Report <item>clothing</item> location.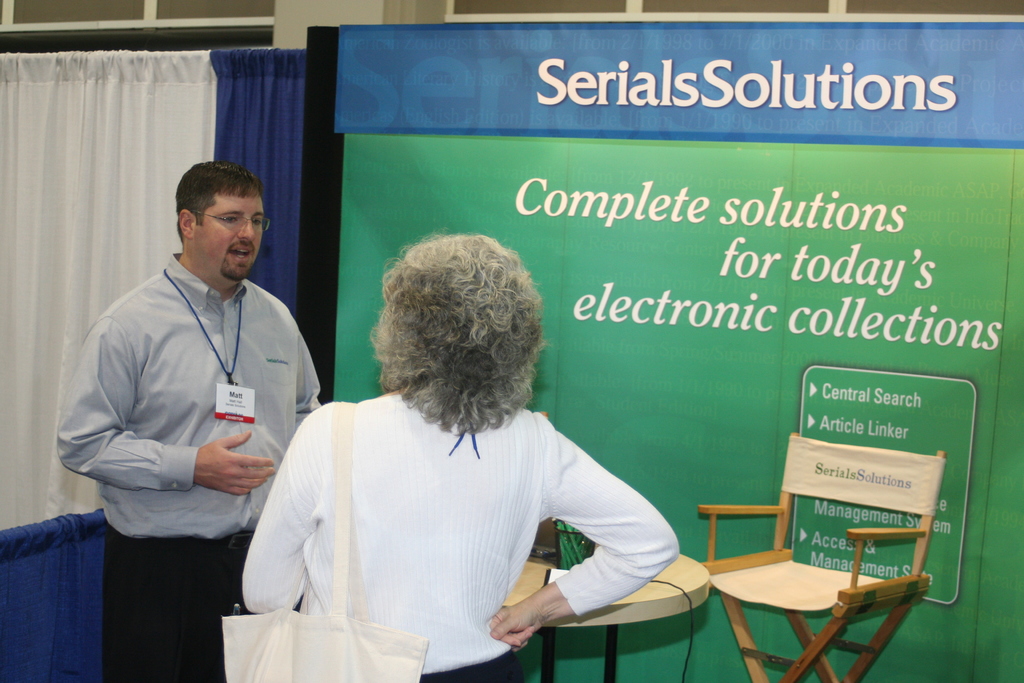
Report: (237, 385, 679, 682).
